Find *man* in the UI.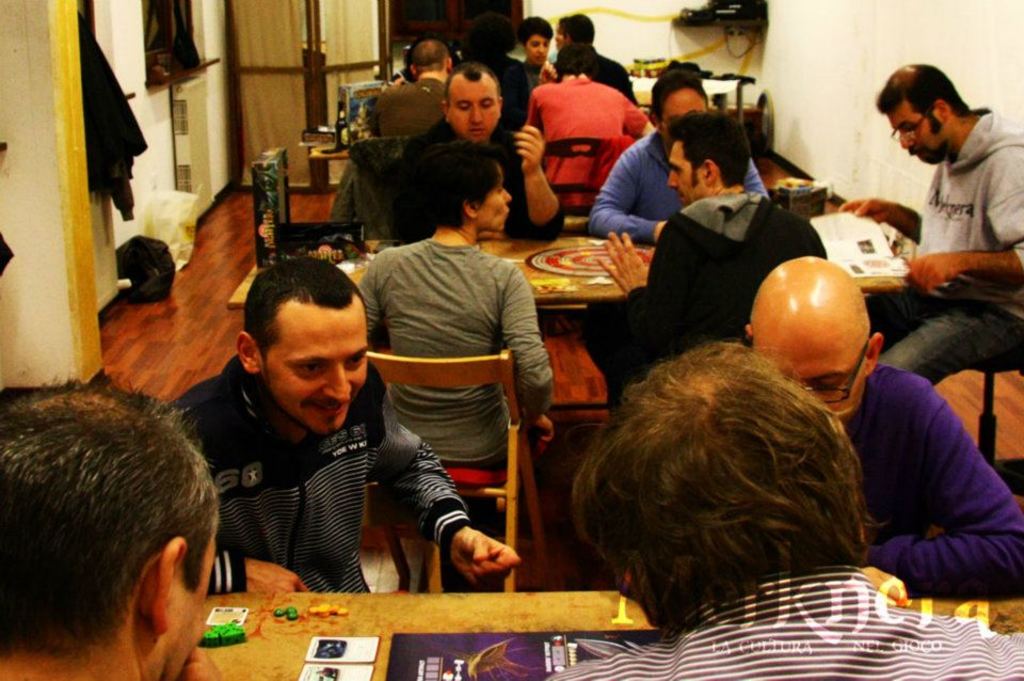
UI element at {"left": 0, "top": 376, "right": 219, "bottom": 680}.
